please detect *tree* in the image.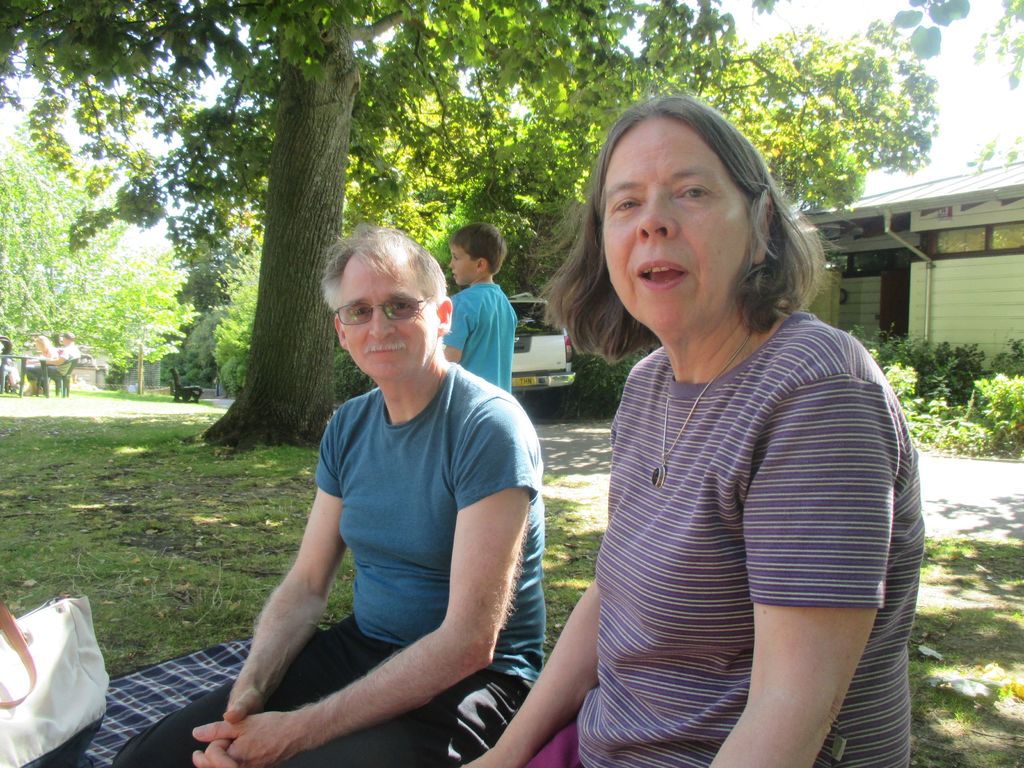
{"x1": 211, "y1": 214, "x2": 264, "y2": 390}.
